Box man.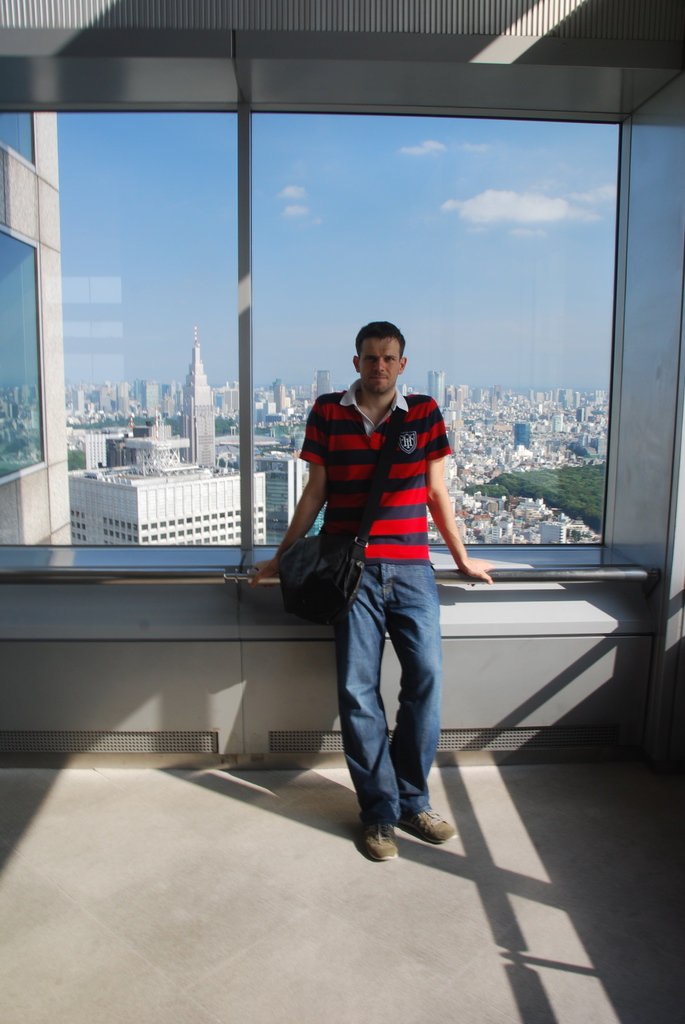
select_region(244, 314, 501, 867).
